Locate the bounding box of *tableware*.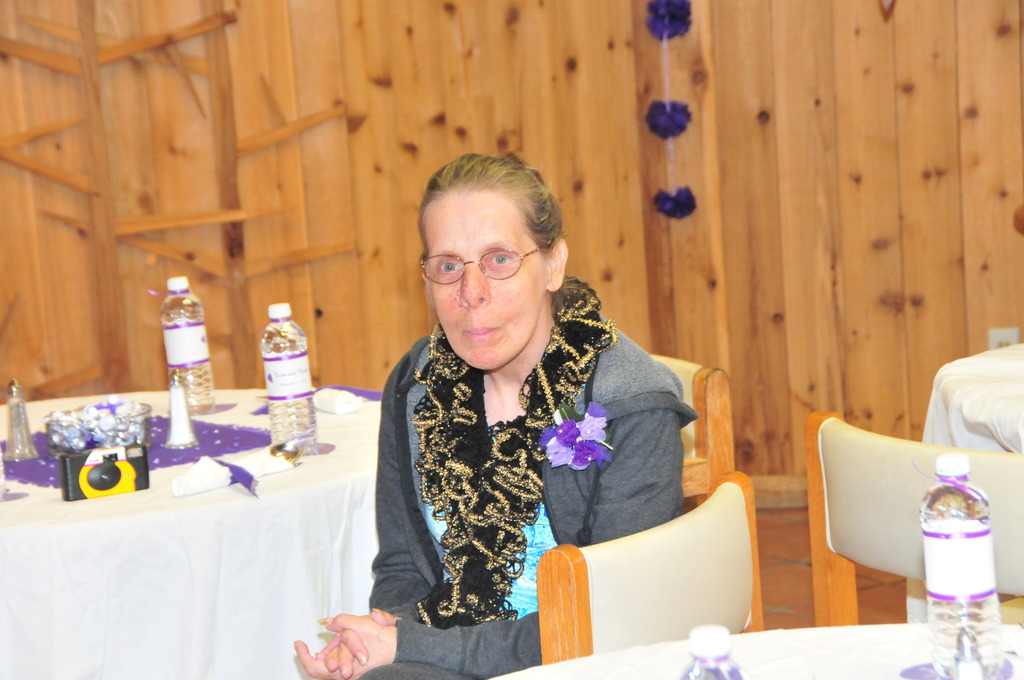
Bounding box: 164,368,200,450.
